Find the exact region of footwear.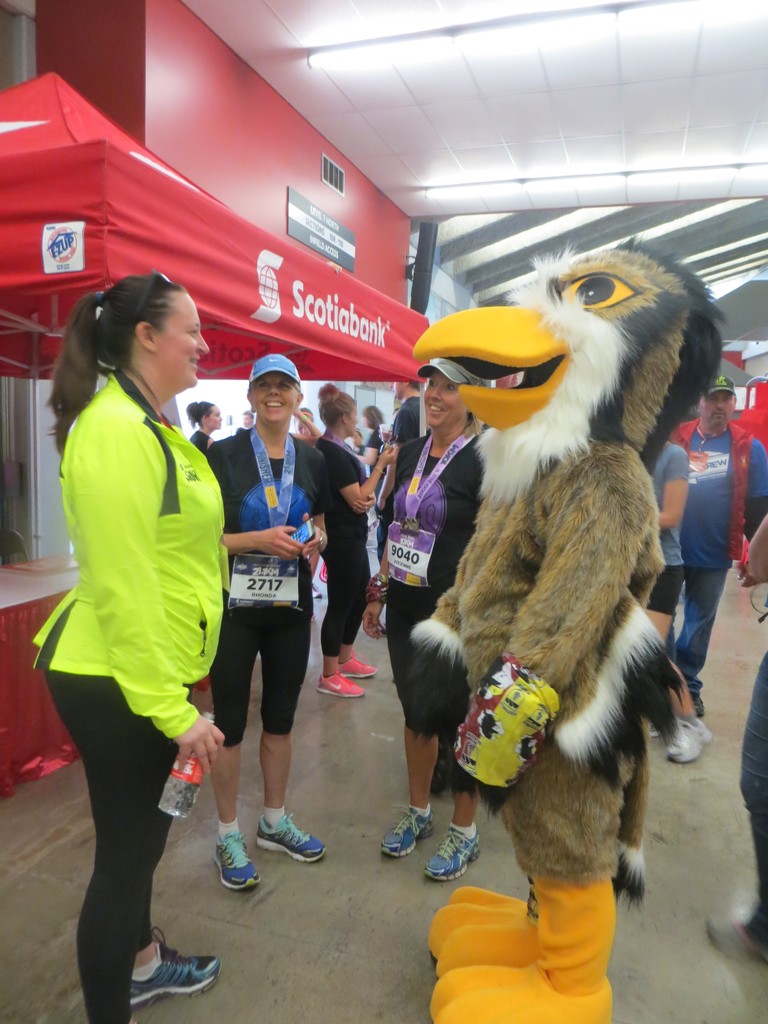
Exact region: 422,824,481,884.
